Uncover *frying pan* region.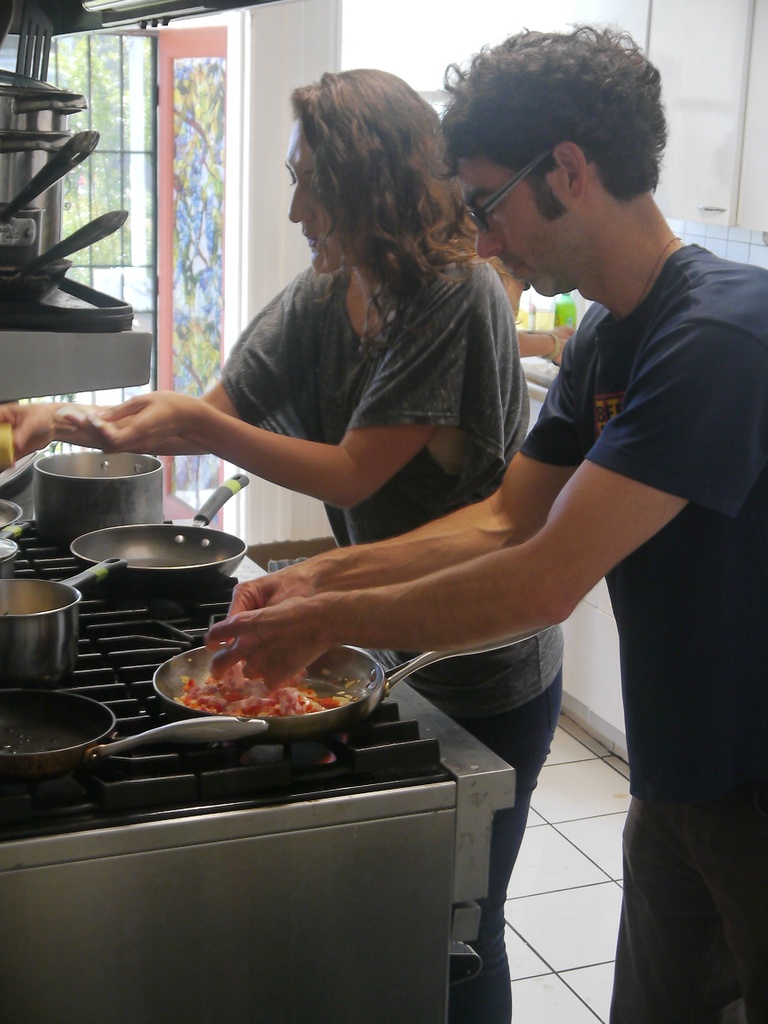
Uncovered: {"x1": 0, "y1": 685, "x2": 268, "y2": 779}.
